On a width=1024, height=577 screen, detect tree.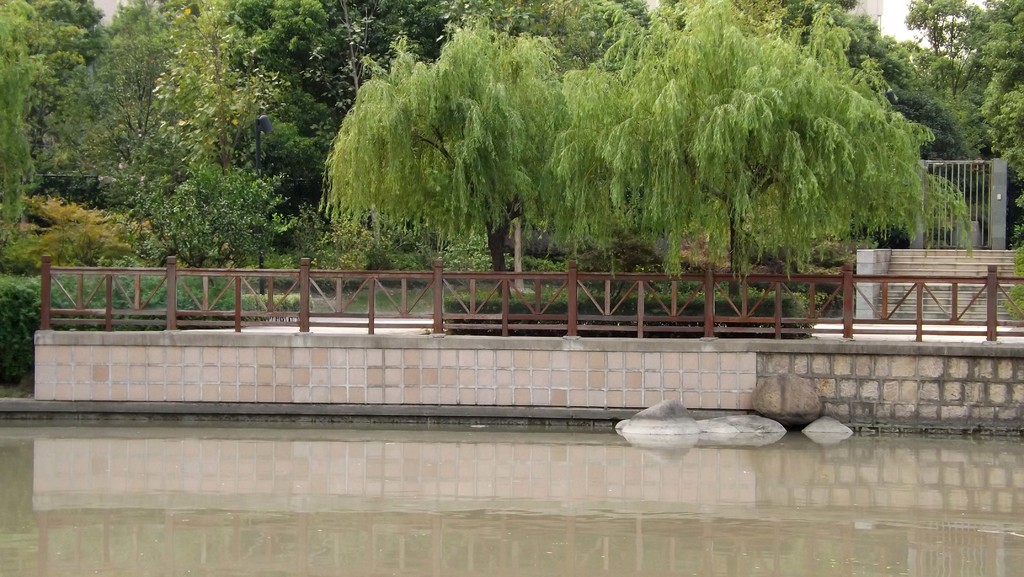
{"left": 124, "top": 0, "right": 307, "bottom": 313}.
